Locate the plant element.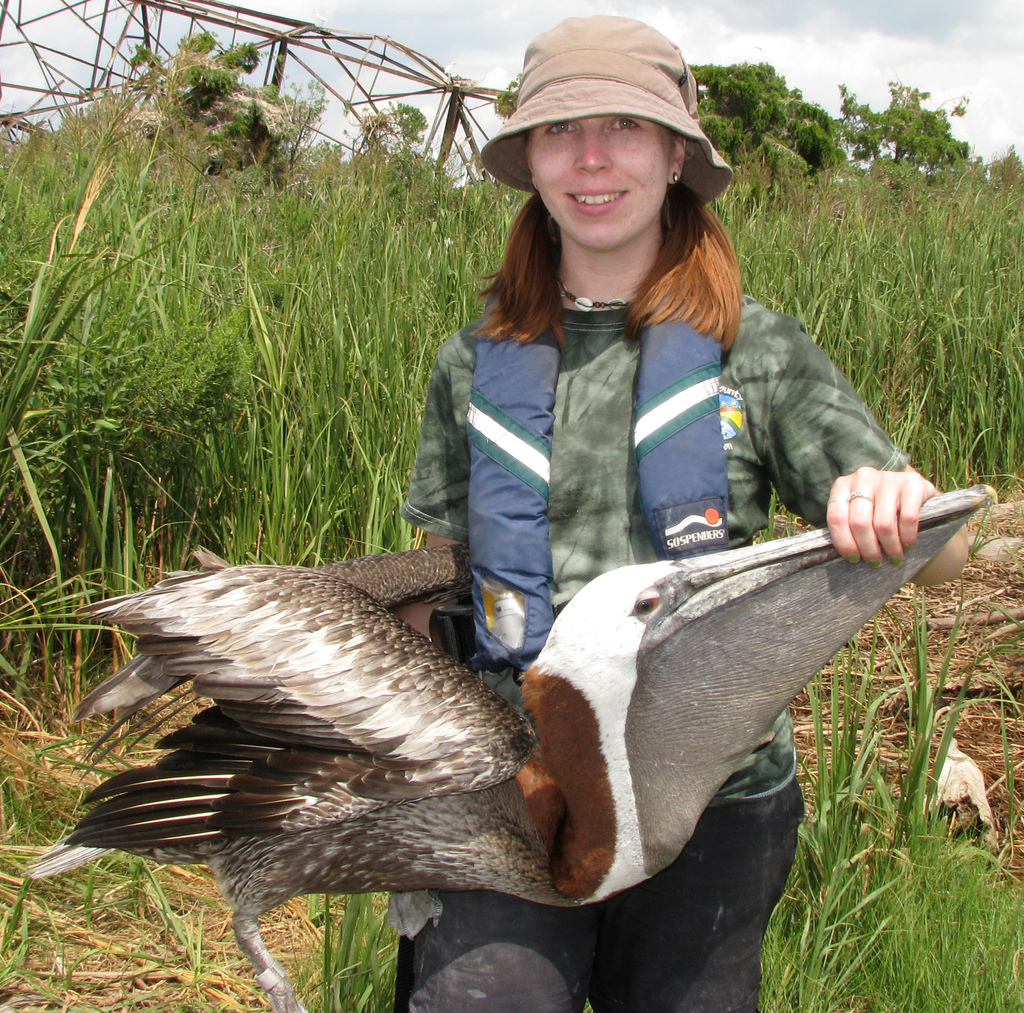
Element bbox: (x1=868, y1=579, x2=1005, y2=834).
